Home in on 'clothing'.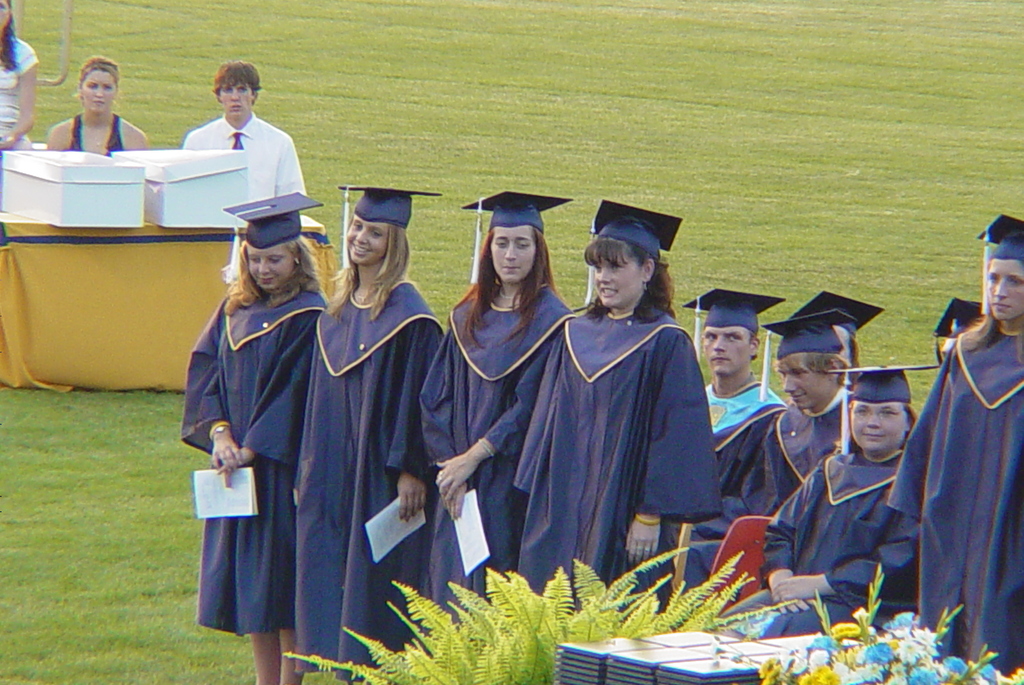
Homed in at l=889, t=330, r=1023, b=675.
